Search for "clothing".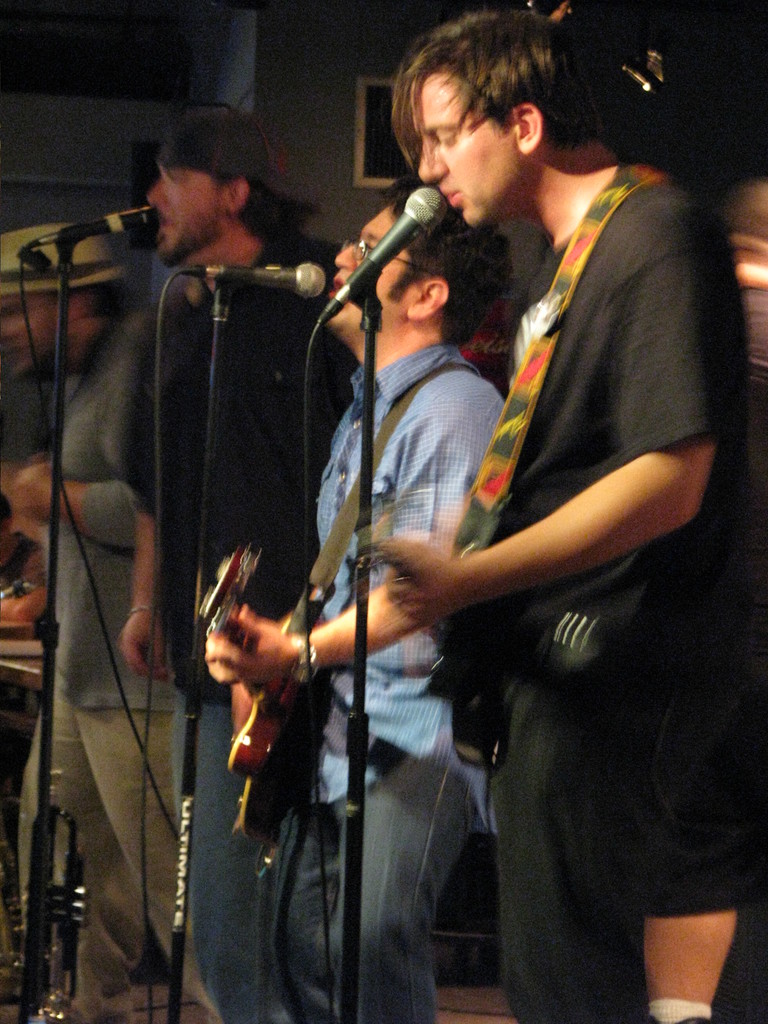
Found at region(411, 69, 720, 952).
